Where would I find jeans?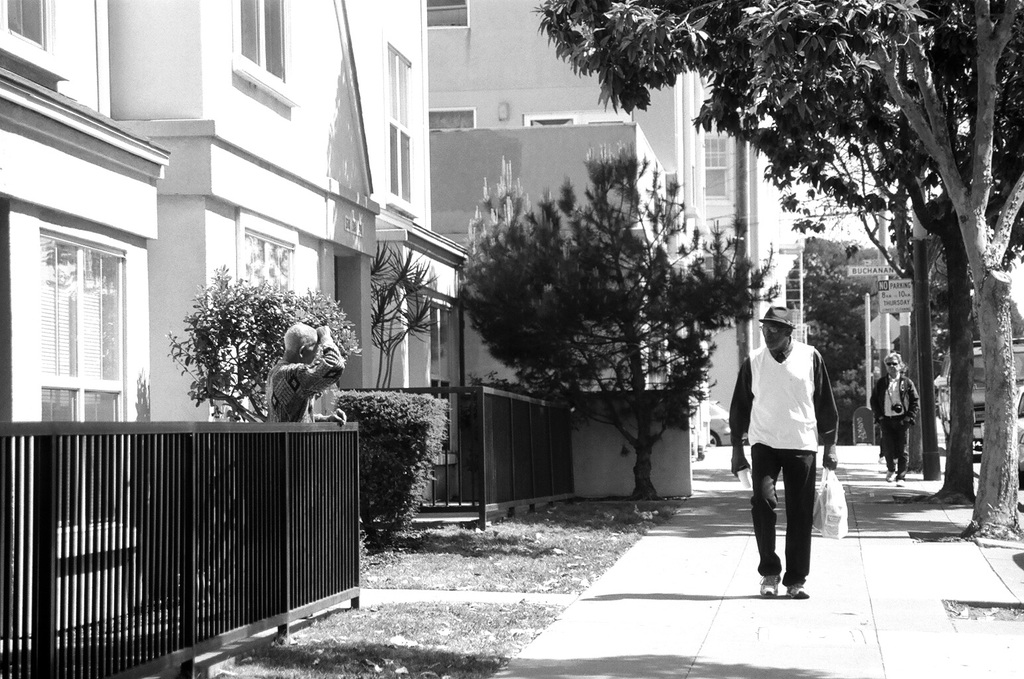
At 750:448:833:603.
